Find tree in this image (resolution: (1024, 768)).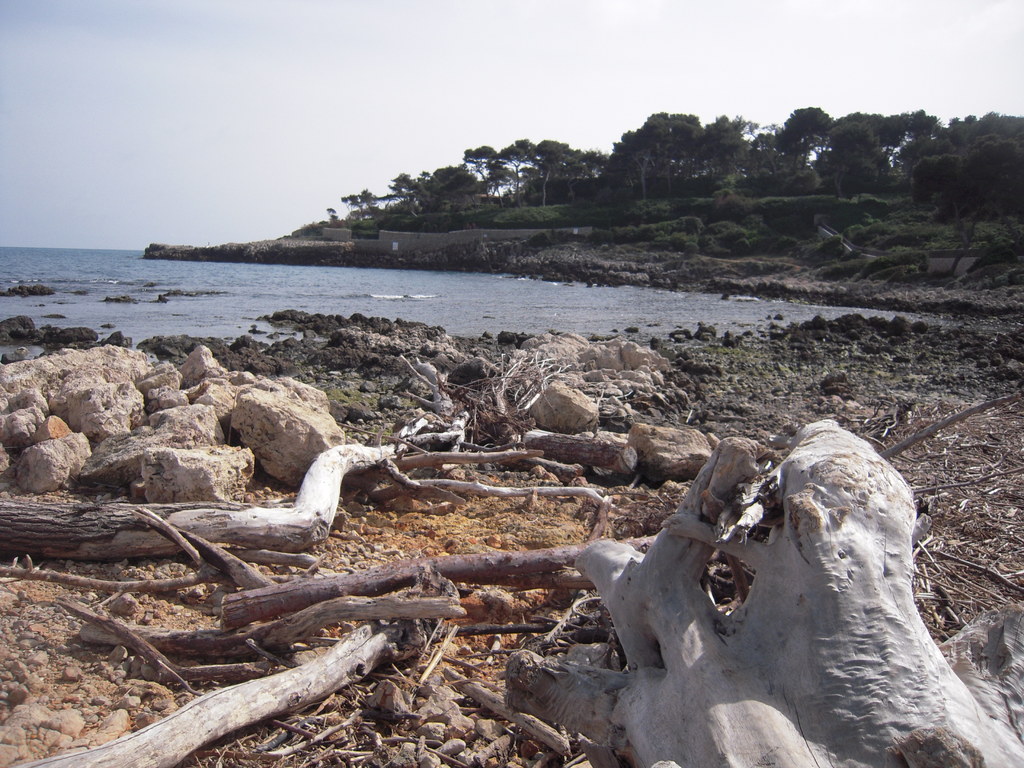
region(610, 156, 642, 198).
